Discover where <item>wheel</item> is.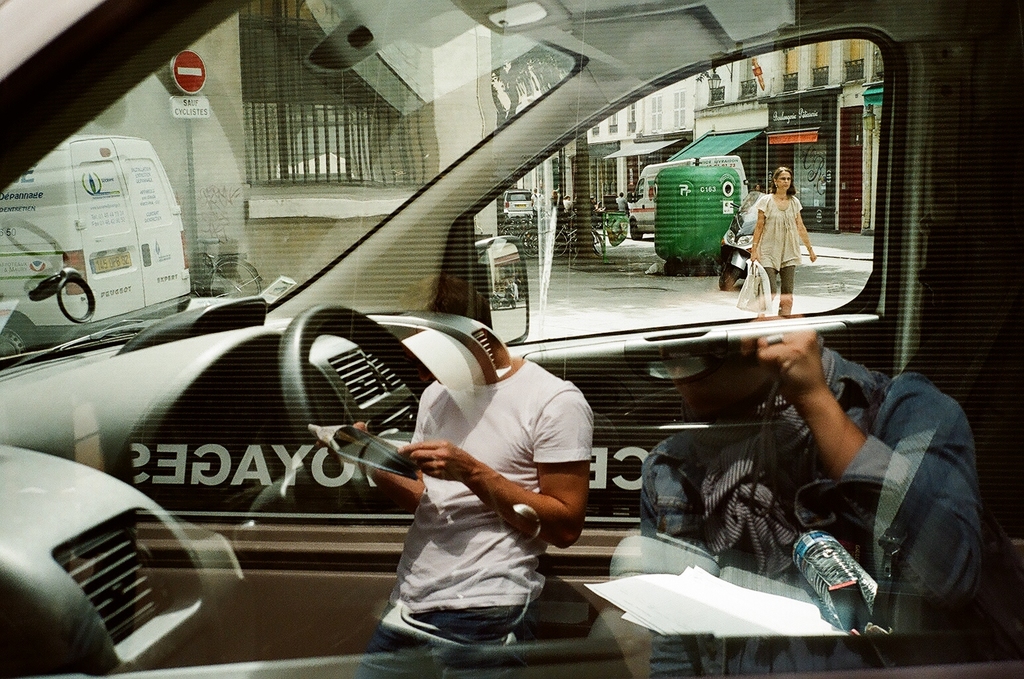
Discovered at [left=294, top=305, right=432, bottom=503].
